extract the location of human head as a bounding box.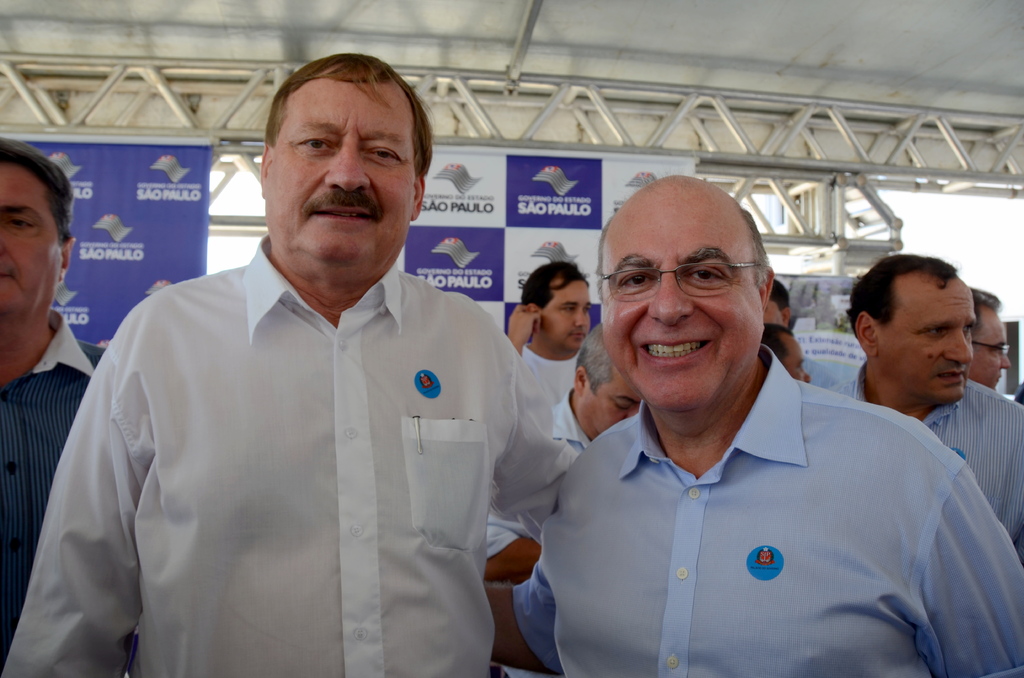
locate(525, 265, 595, 349).
